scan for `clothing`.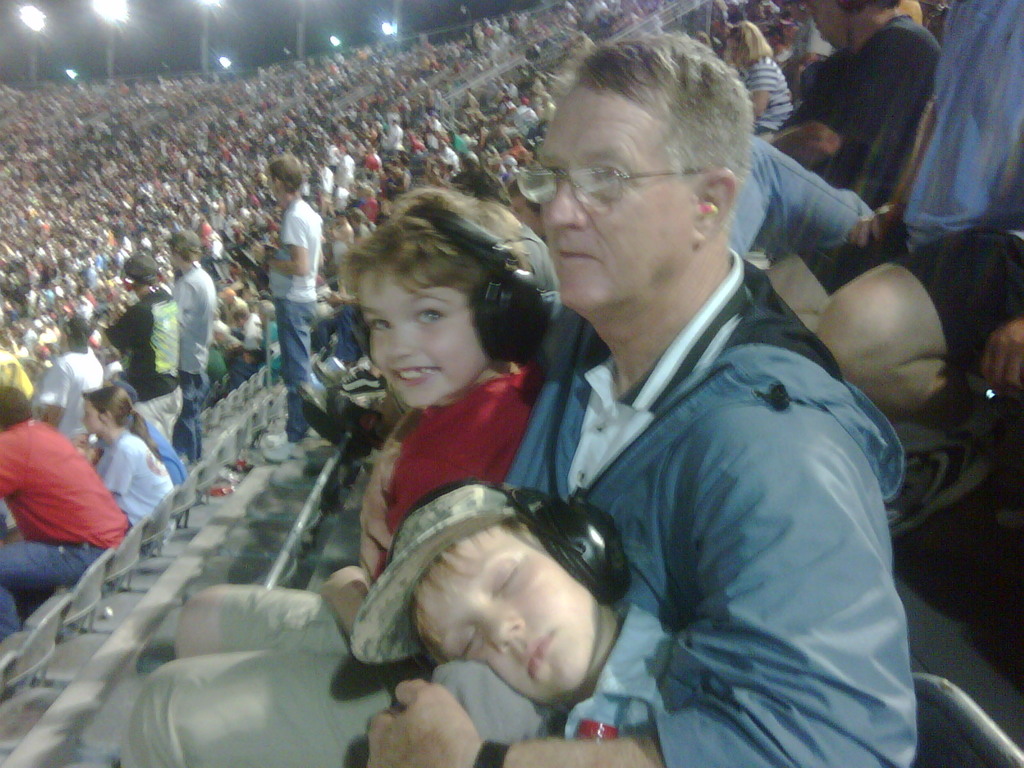
Scan result: 173, 264, 214, 464.
